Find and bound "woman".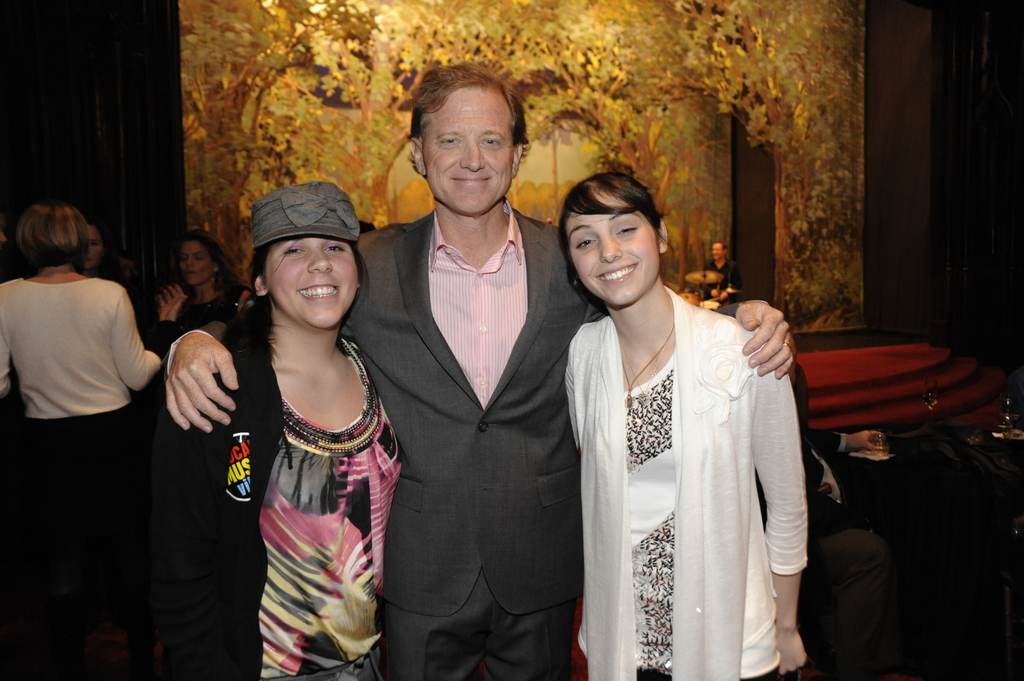
Bound: detection(552, 170, 815, 680).
